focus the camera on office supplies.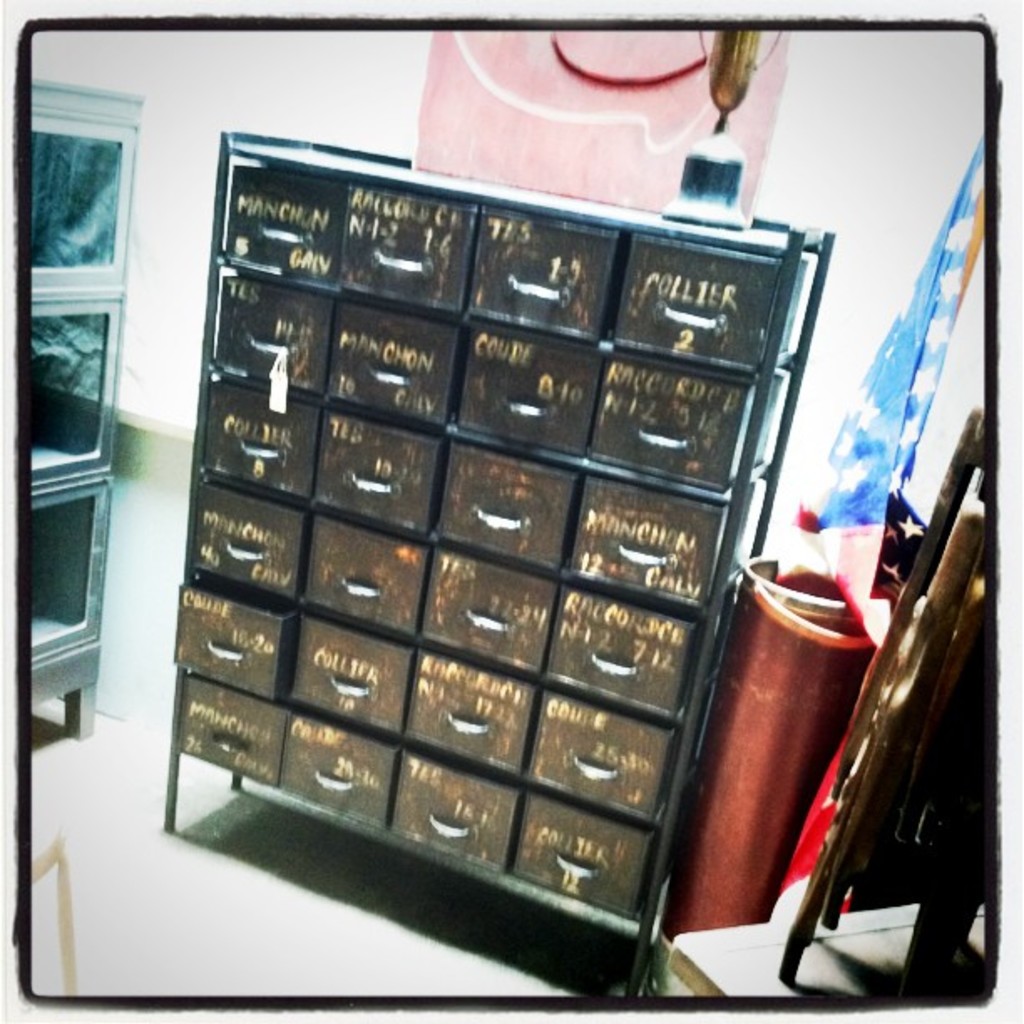
Focus region: x1=156 y1=142 x2=827 y2=989.
